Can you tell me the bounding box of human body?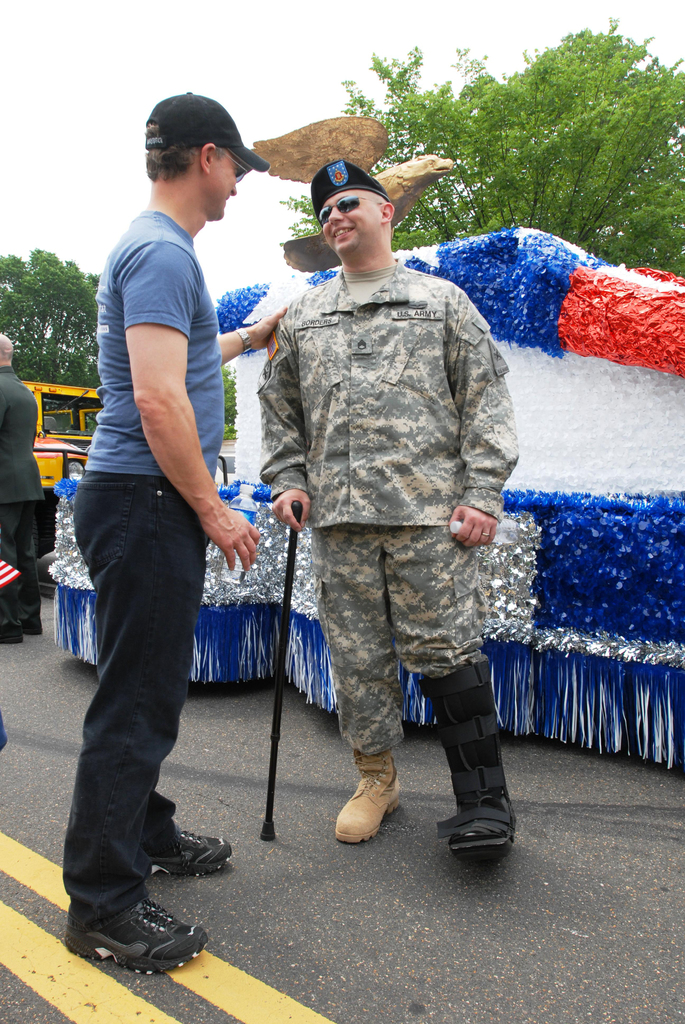
54 193 244 968.
